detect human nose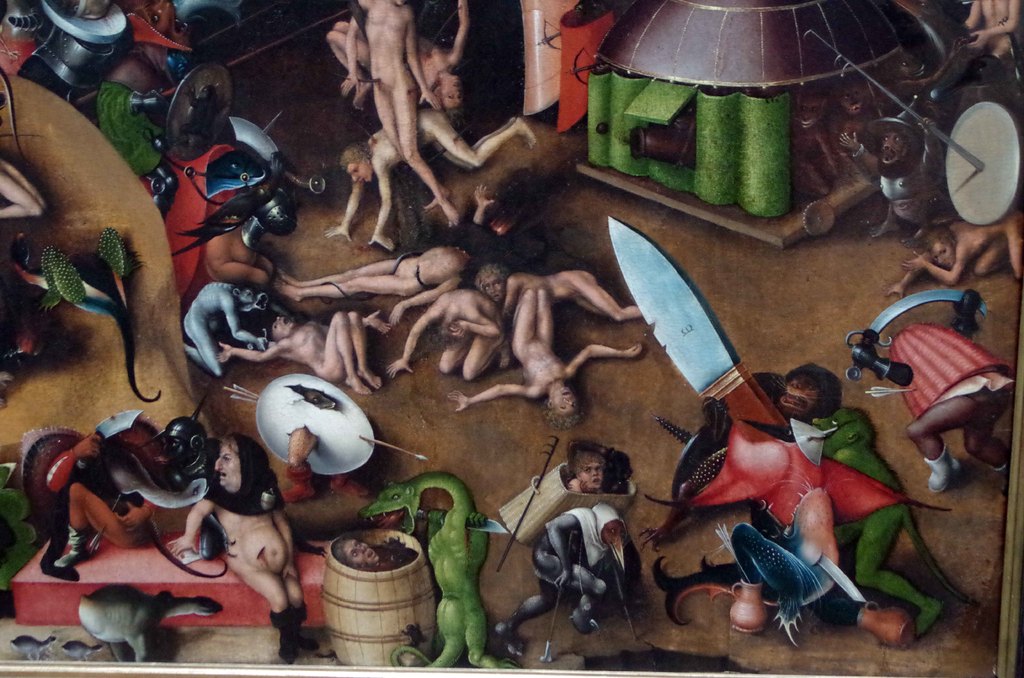
[593, 468, 600, 476]
